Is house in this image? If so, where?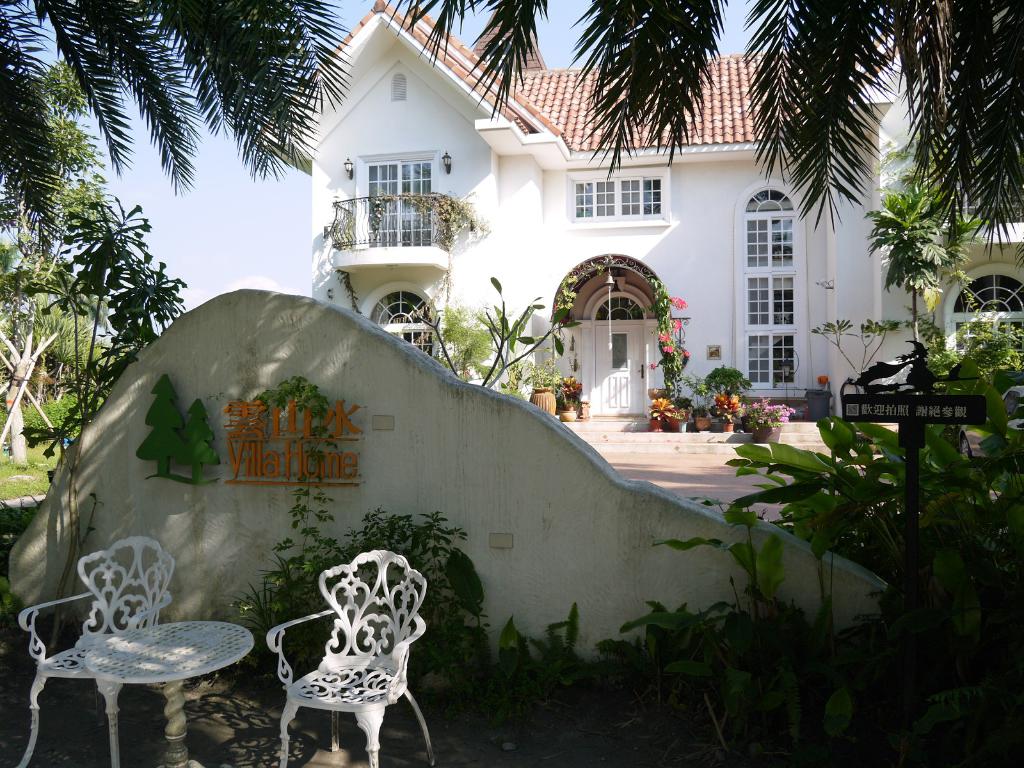
Yes, at rect(915, 191, 1023, 385).
